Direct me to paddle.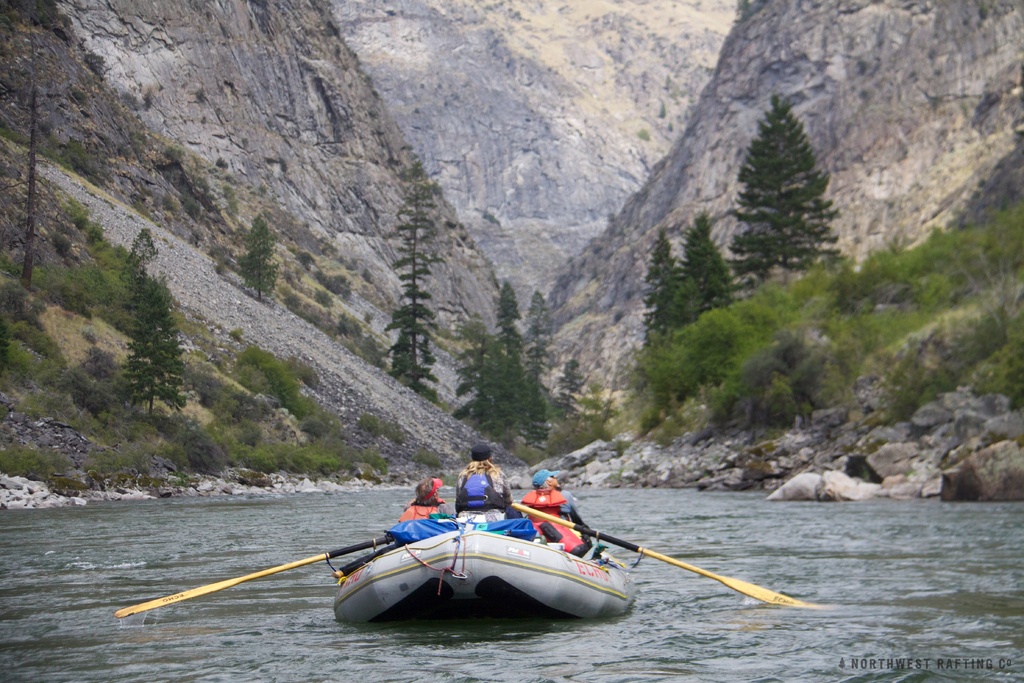
Direction: 515:501:803:605.
